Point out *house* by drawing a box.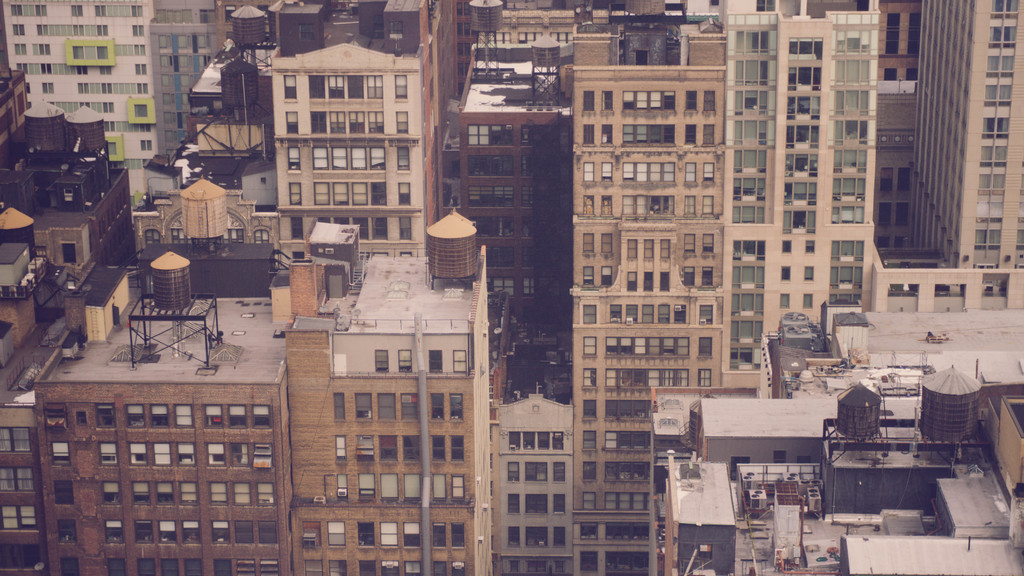
locate(285, 253, 490, 575).
